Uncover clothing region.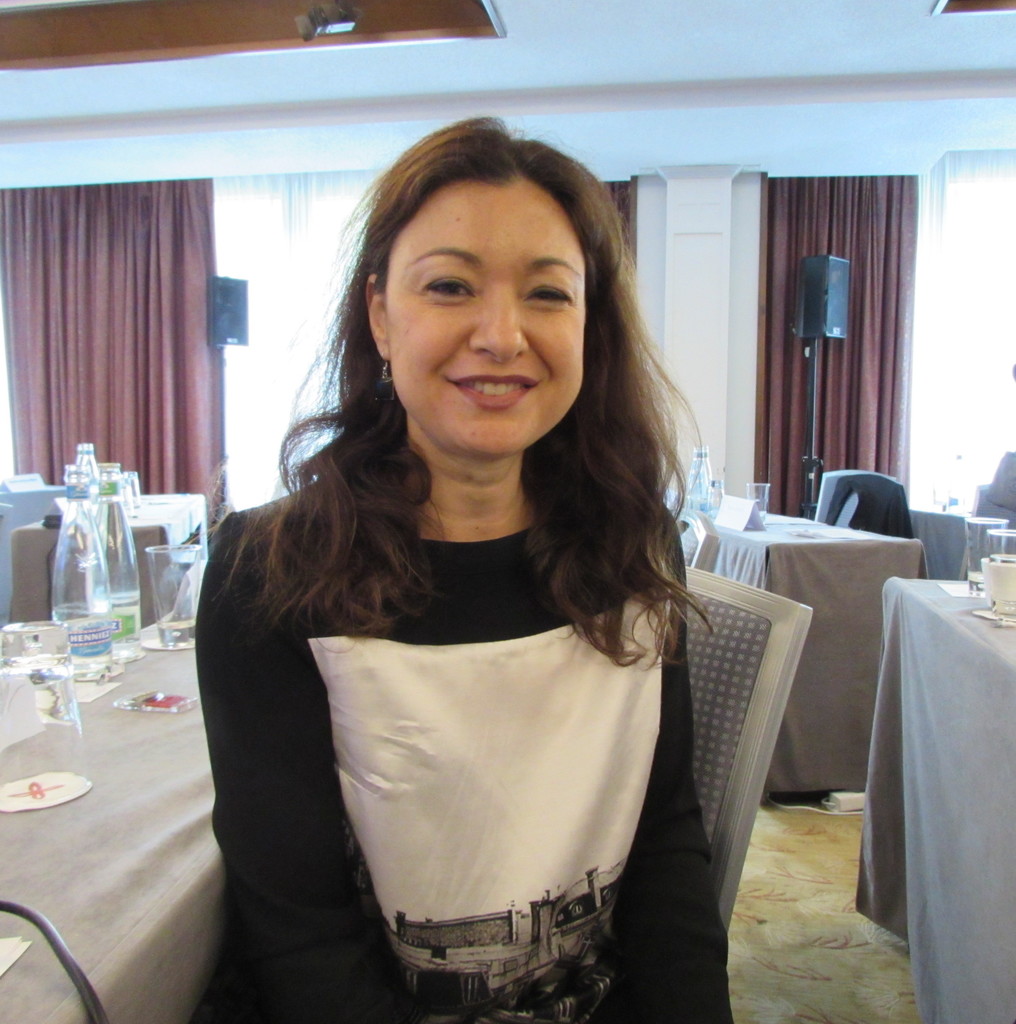
Uncovered: bbox(189, 458, 739, 1023).
